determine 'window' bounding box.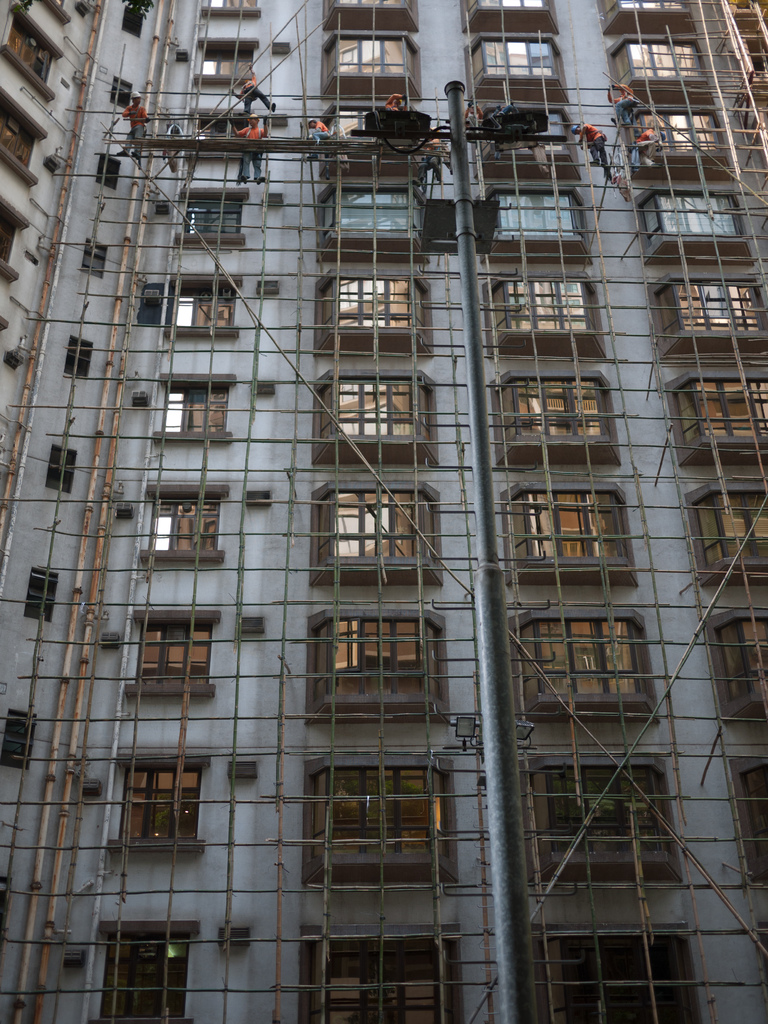
Determined: detection(493, 369, 626, 465).
